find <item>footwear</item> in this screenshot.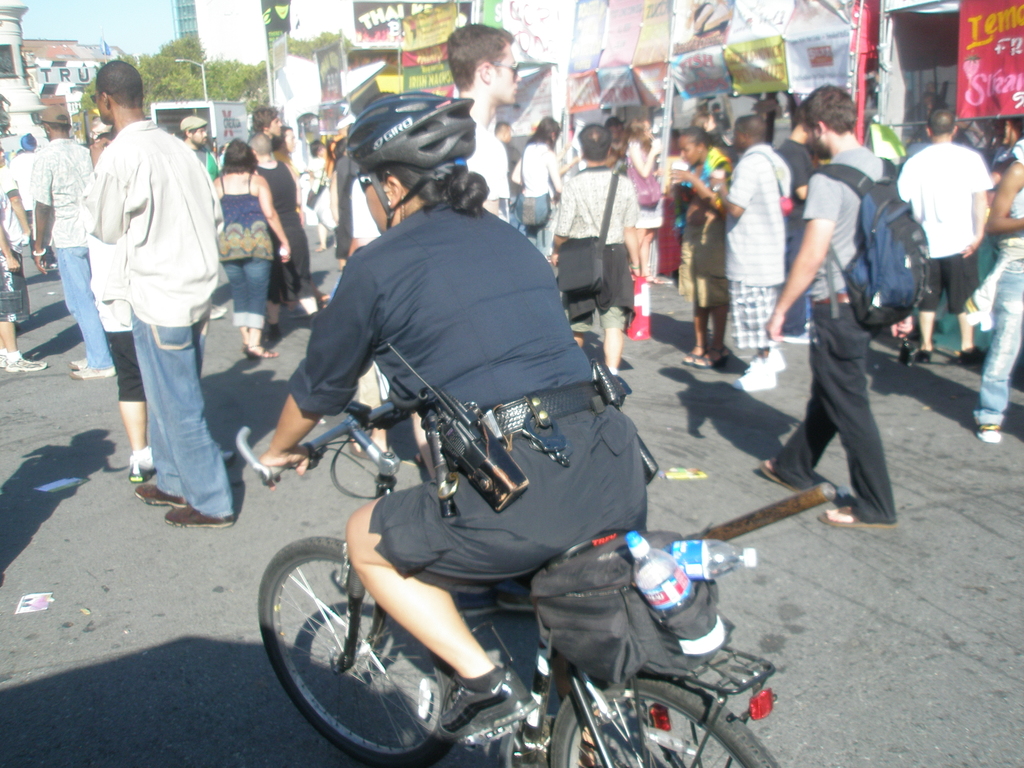
The bounding box for <item>footwear</item> is 7,356,49,374.
